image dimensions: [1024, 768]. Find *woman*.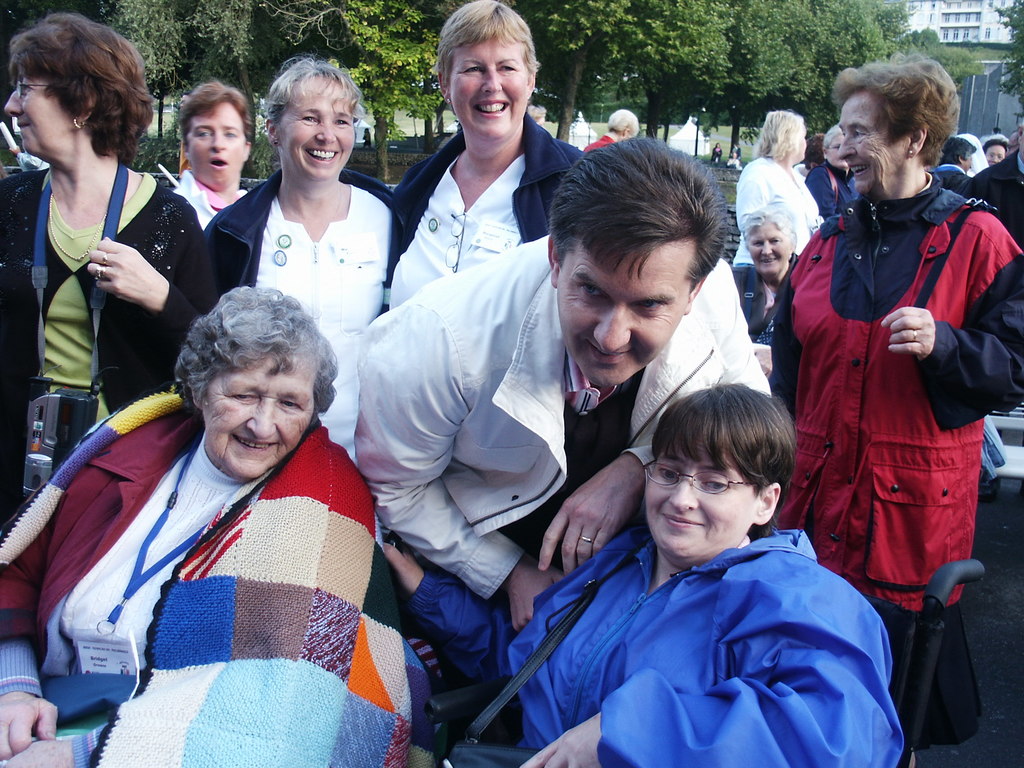
box(381, 0, 579, 312).
